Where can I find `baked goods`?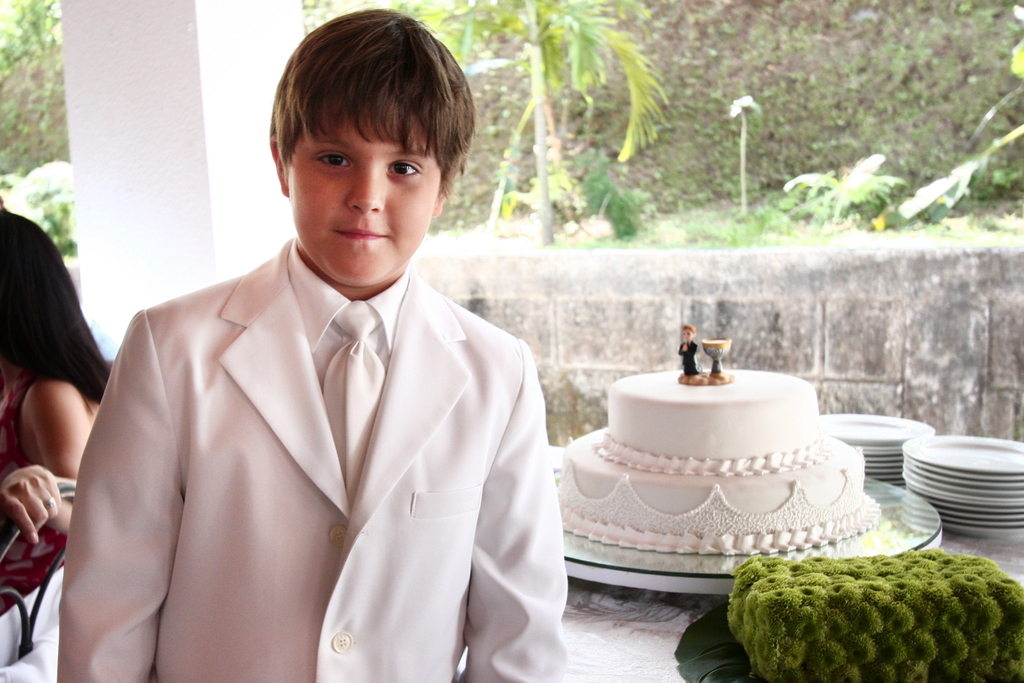
You can find it at 556 366 882 555.
